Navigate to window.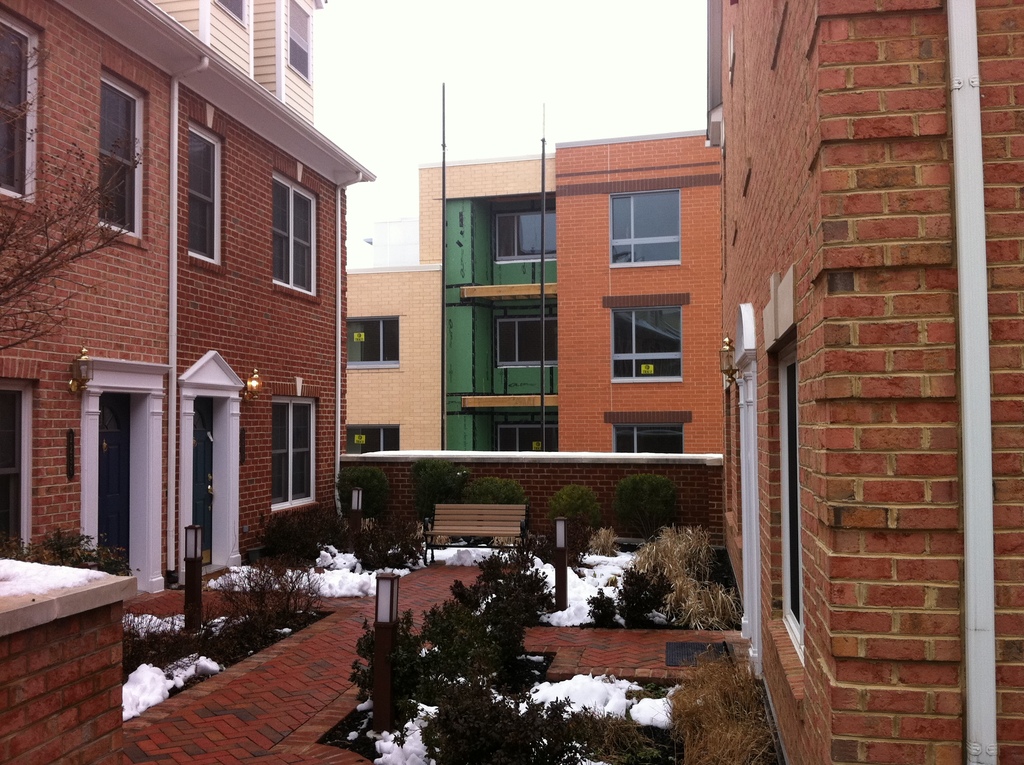
Navigation target: <region>614, 429, 684, 453</region>.
